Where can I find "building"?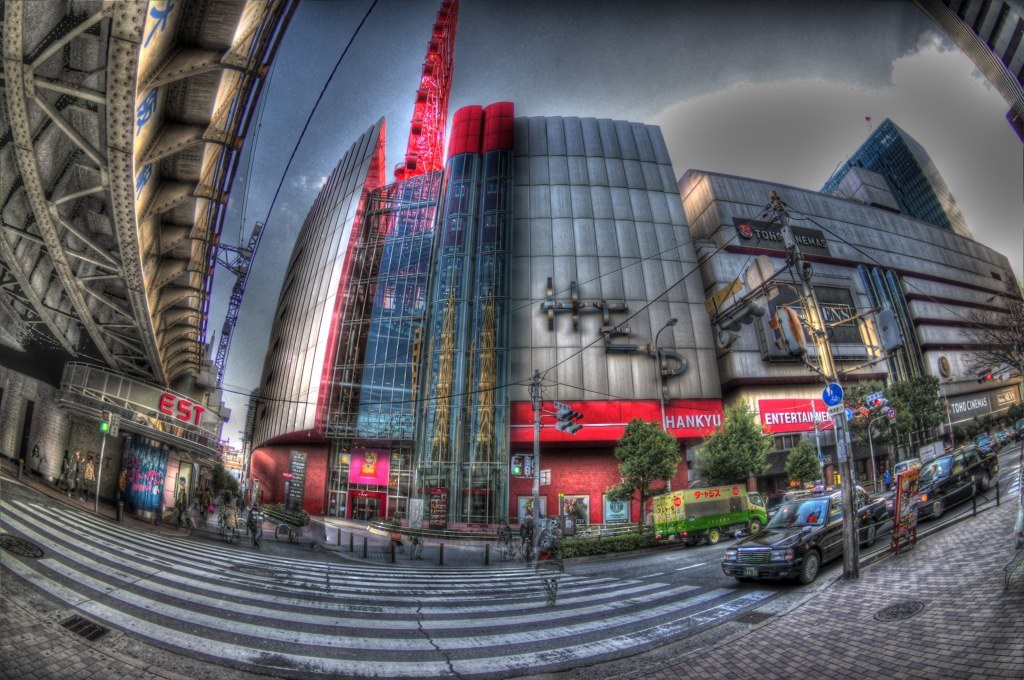
You can find it at box(53, 355, 221, 528).
